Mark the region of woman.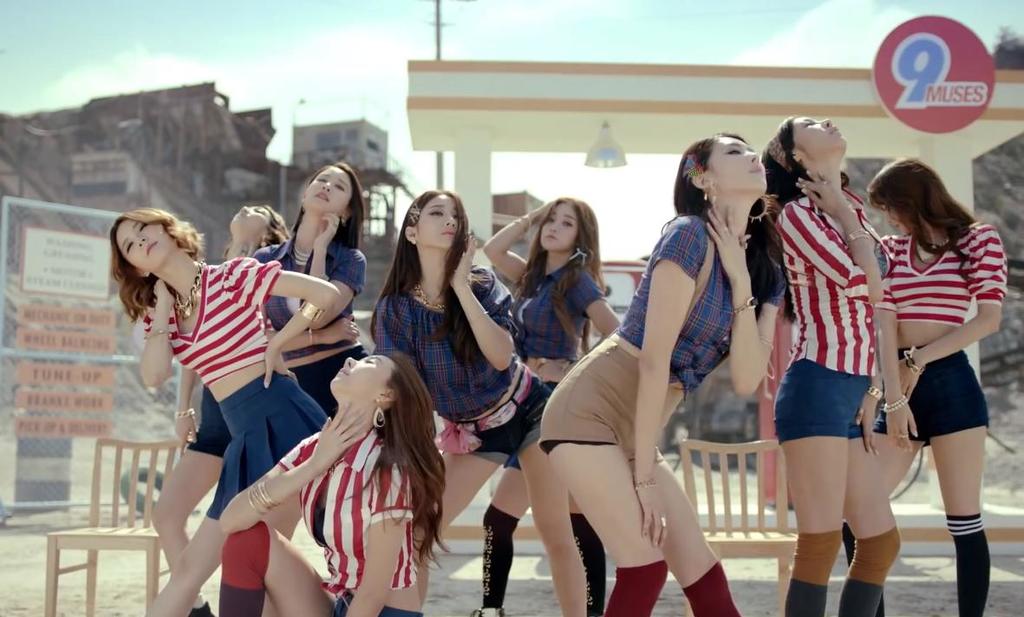
Region: select_region(530, 136, 798, 614).
